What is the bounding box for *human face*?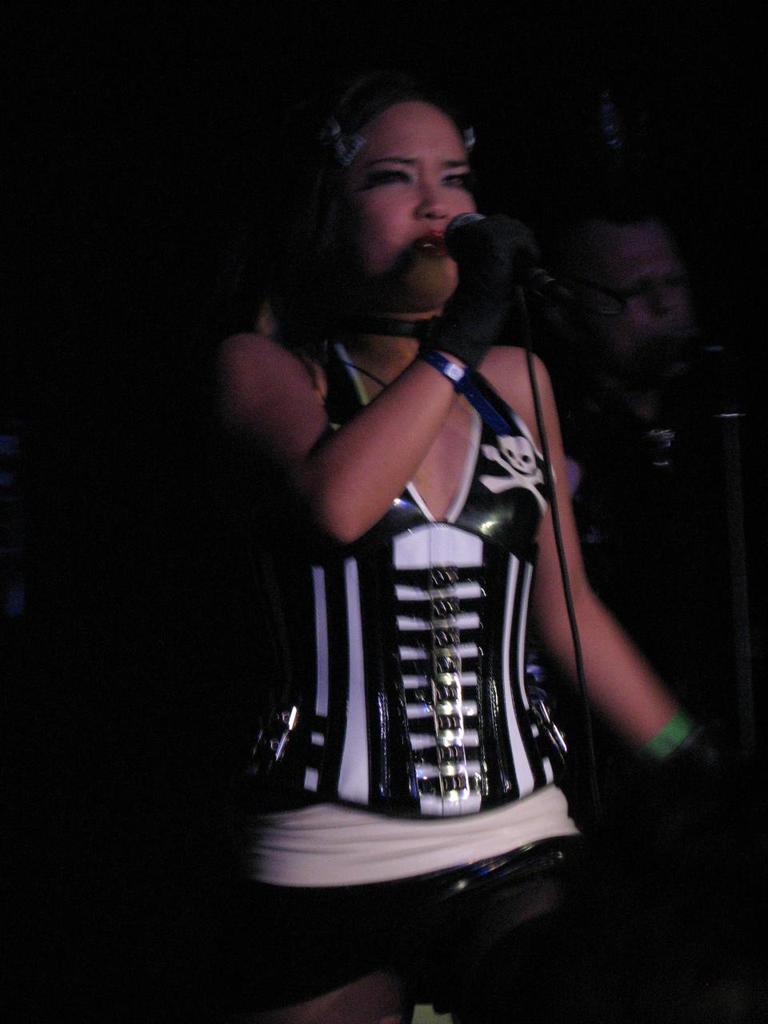
(left=352, top=98, right=475, bottom=306).
